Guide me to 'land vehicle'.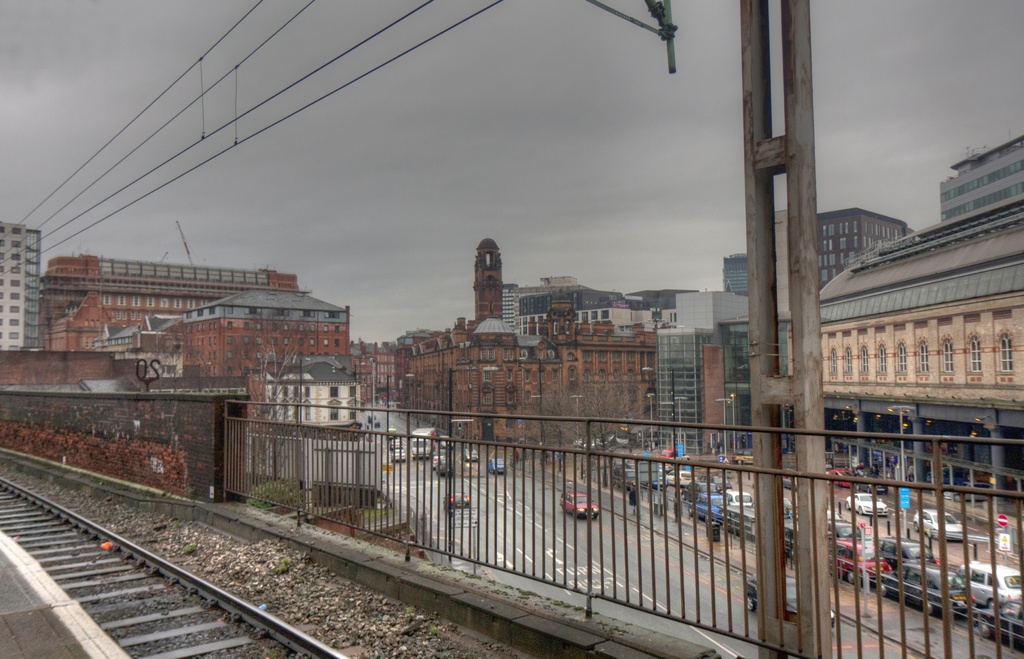
Guidance: l=827, t=508, r=841, b=521.
